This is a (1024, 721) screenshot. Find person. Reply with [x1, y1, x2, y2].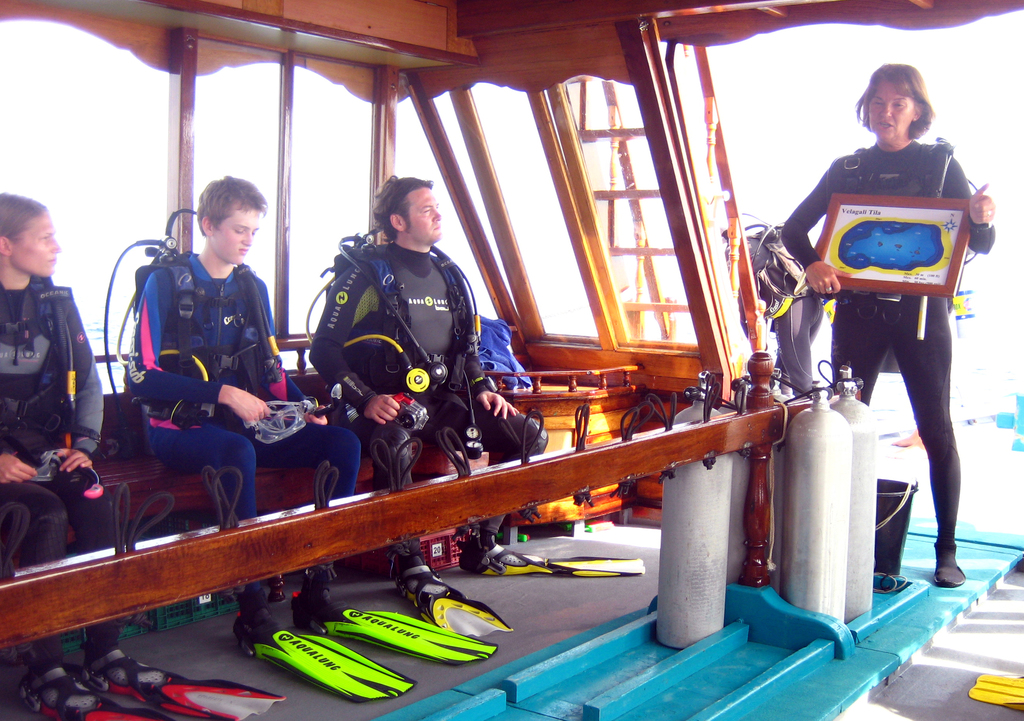
[724, 227, 822, 400].
